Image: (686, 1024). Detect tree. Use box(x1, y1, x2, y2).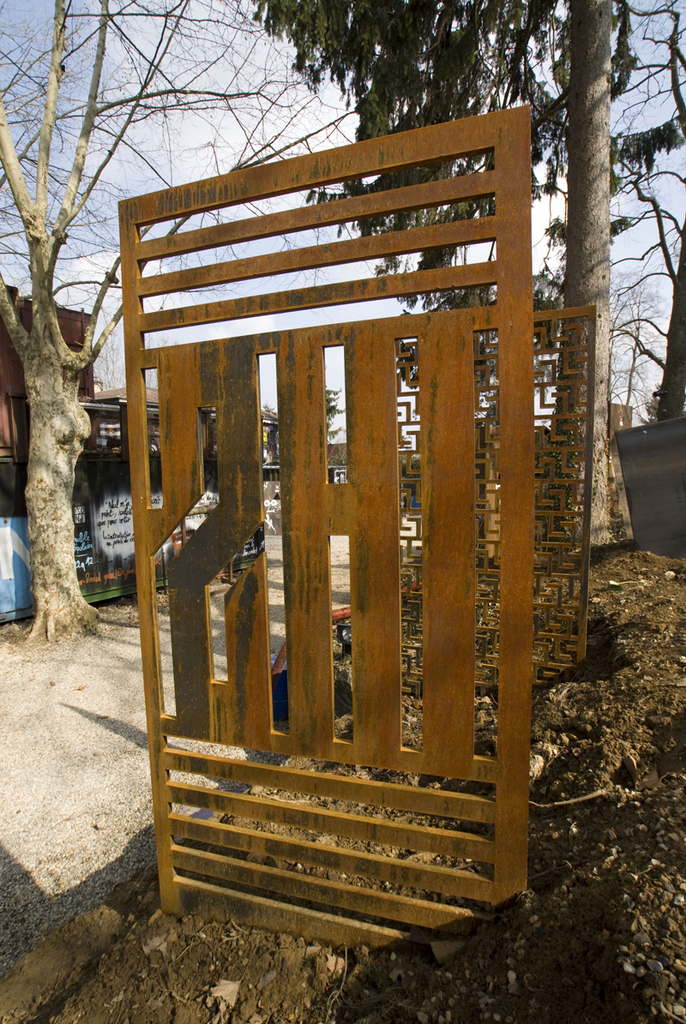
box(235, 0, 685, 554).
